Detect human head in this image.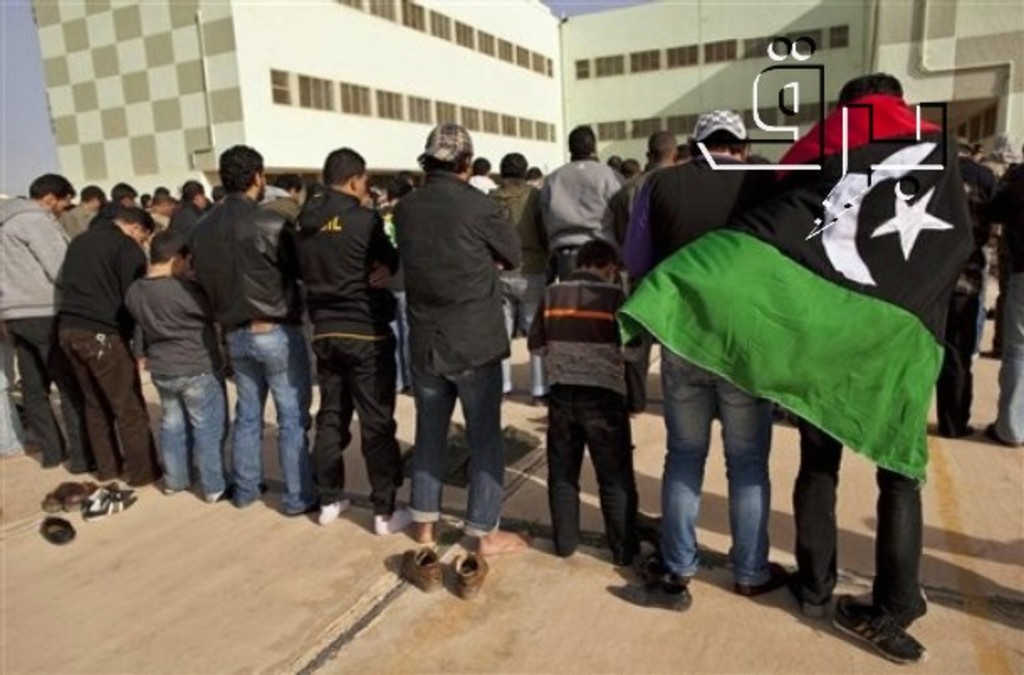
Detection: [left=693, top=113, right=745, bottom=163].
